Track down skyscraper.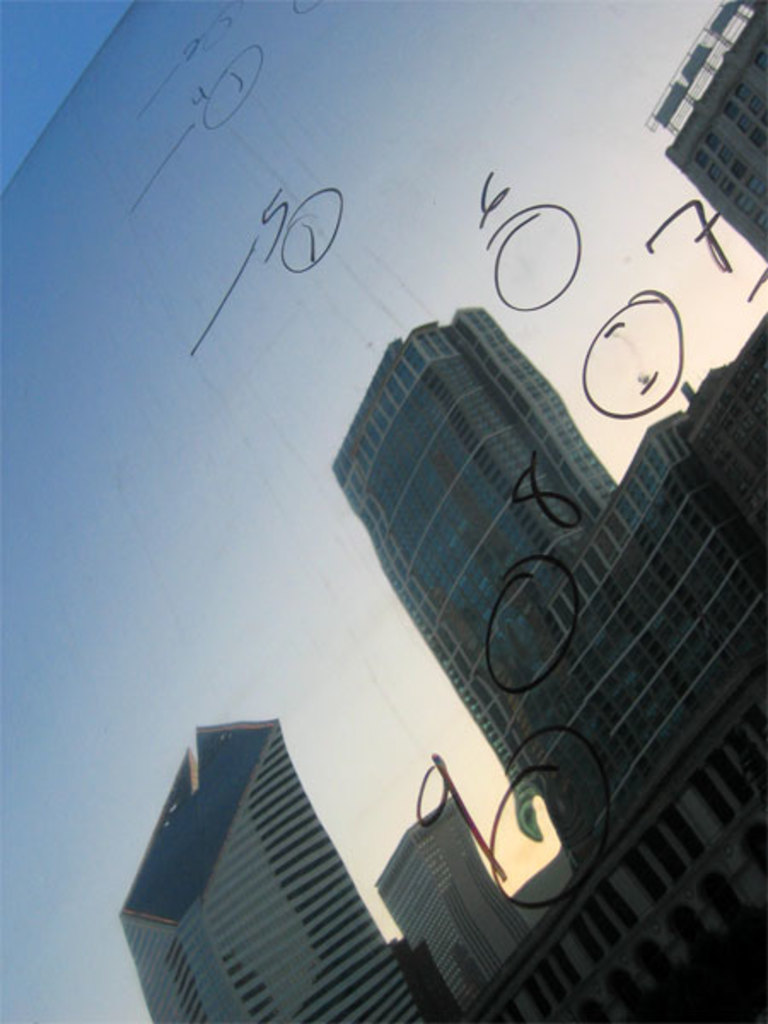
Tracked to region(652, 0, 766, 292).
